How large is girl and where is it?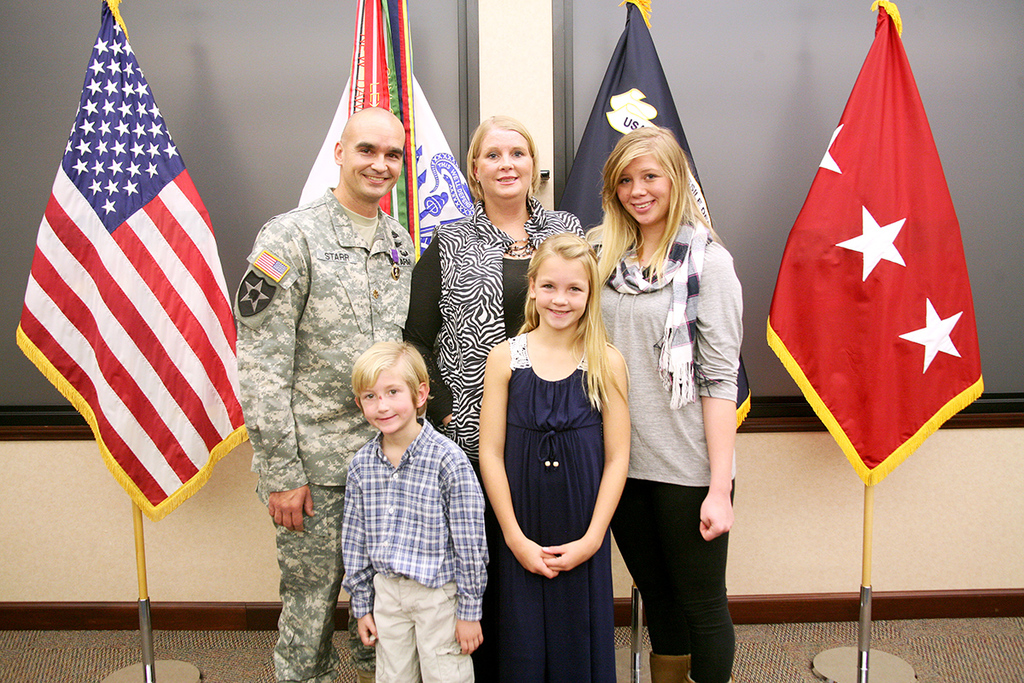
Bounding box: BBox(470, 222, 633, 682).
